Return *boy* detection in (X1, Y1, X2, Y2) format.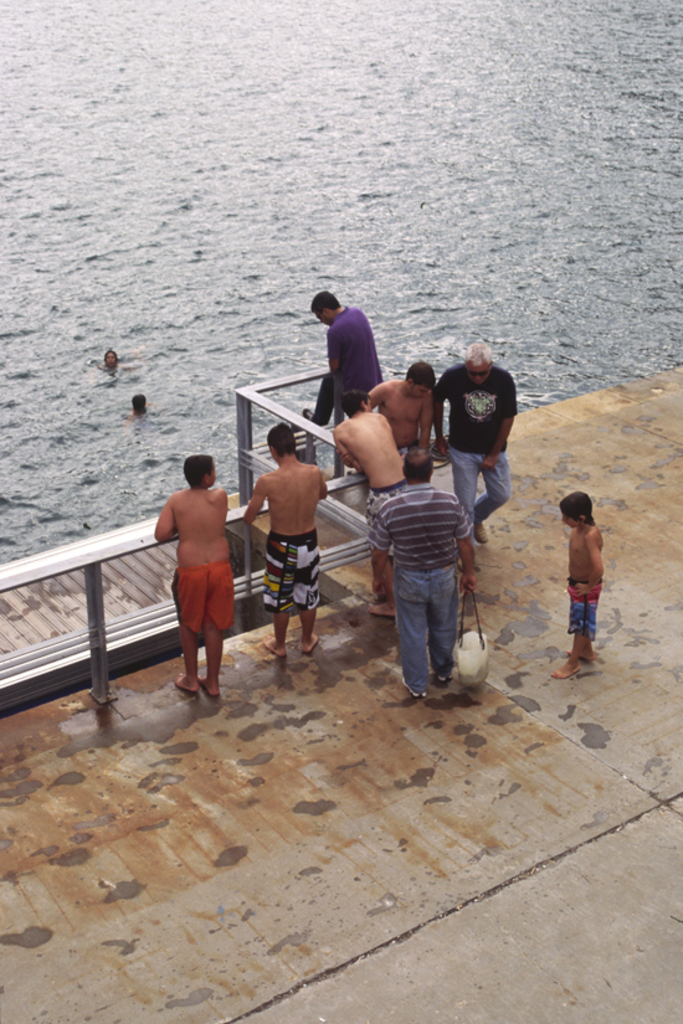
(333, 386, 414, 619).
